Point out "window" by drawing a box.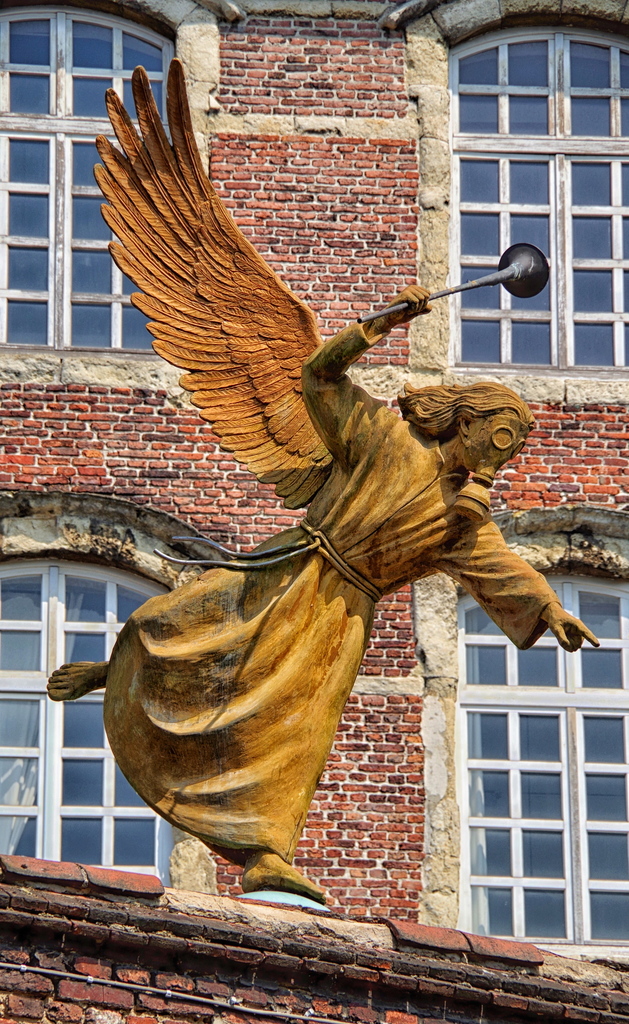
444, 23, 628, 375.
